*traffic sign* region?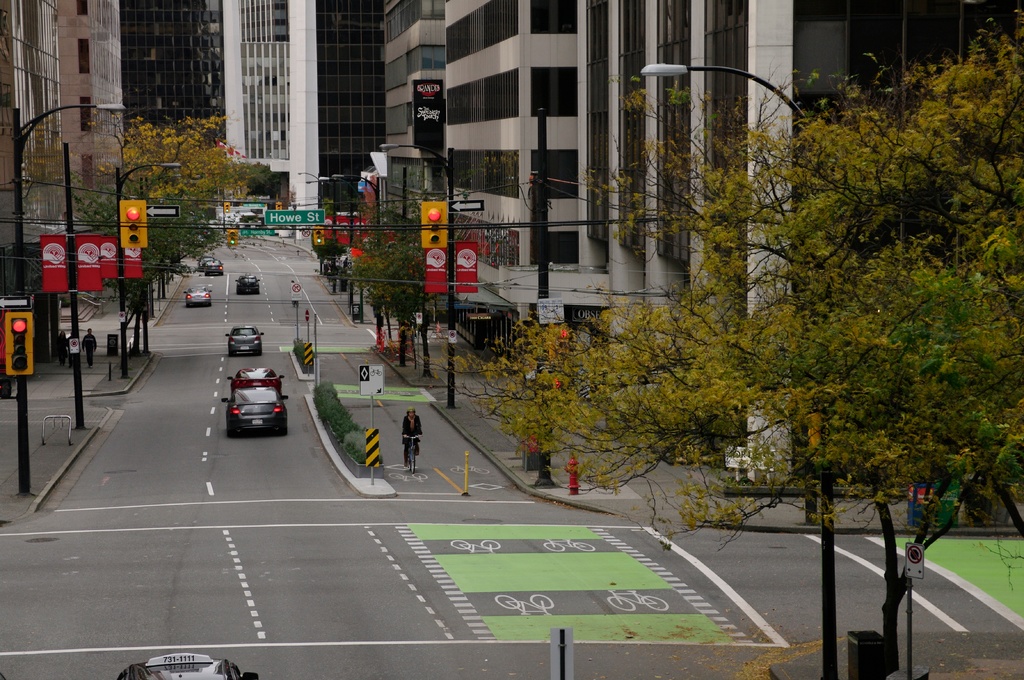
l=240, t=202, r=266, b=208
